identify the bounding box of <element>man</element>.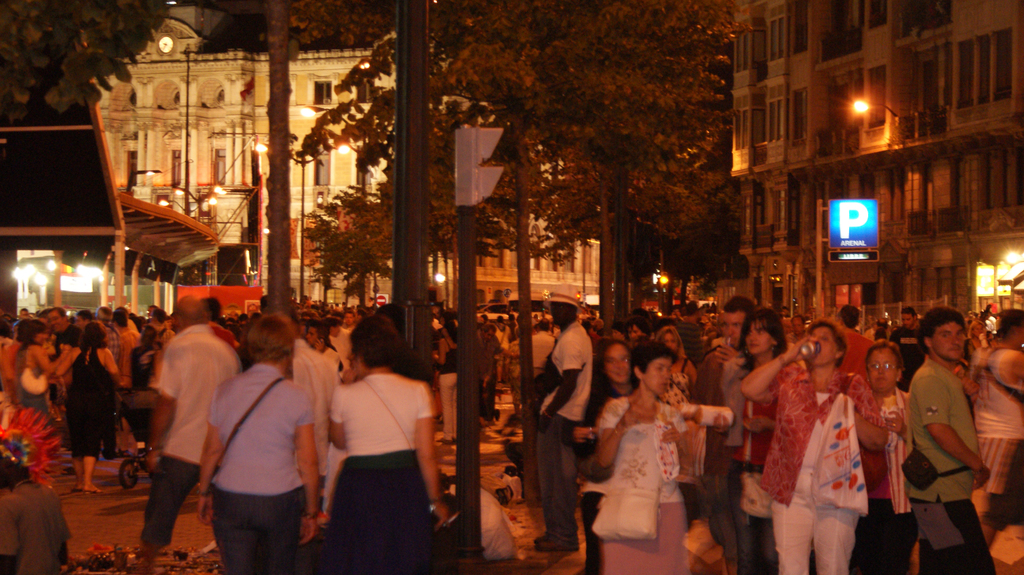
box=[43, 308, 79, 398].
